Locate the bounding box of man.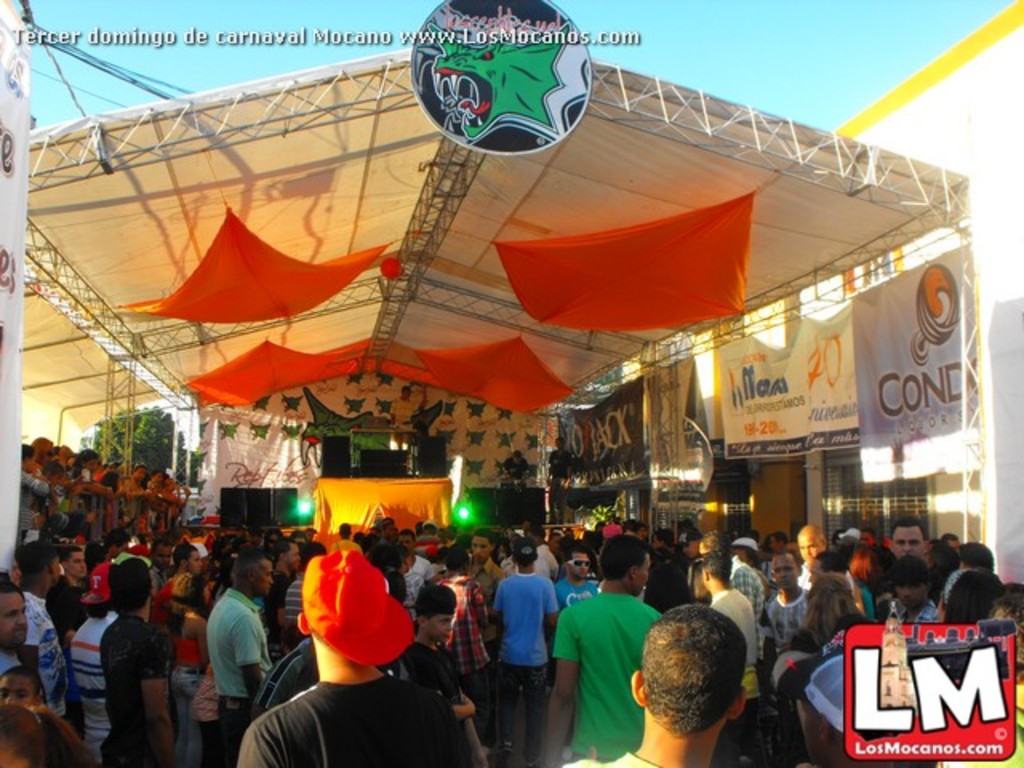
Bounding box: 890 560 938 627.
